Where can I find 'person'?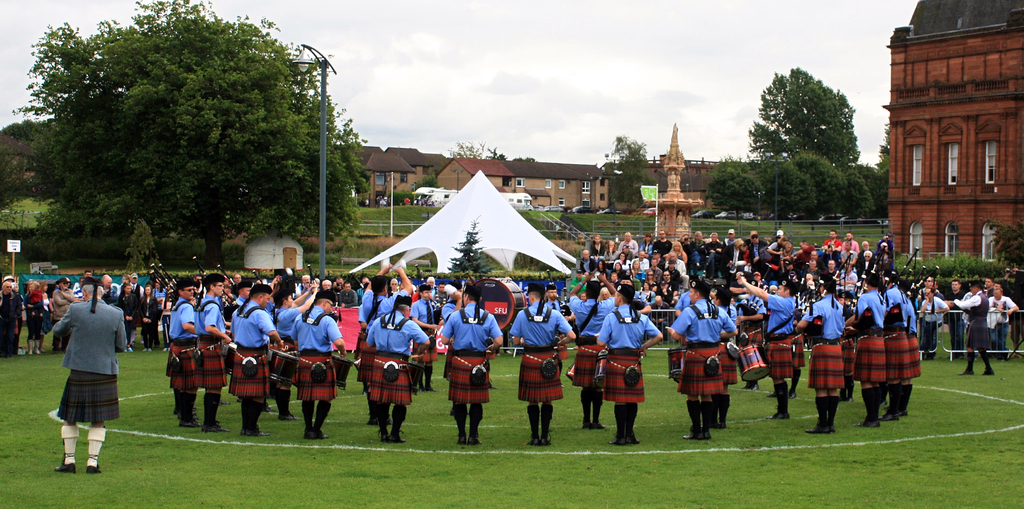
You can find it at <region>511, 284, 577, 445</region>.
